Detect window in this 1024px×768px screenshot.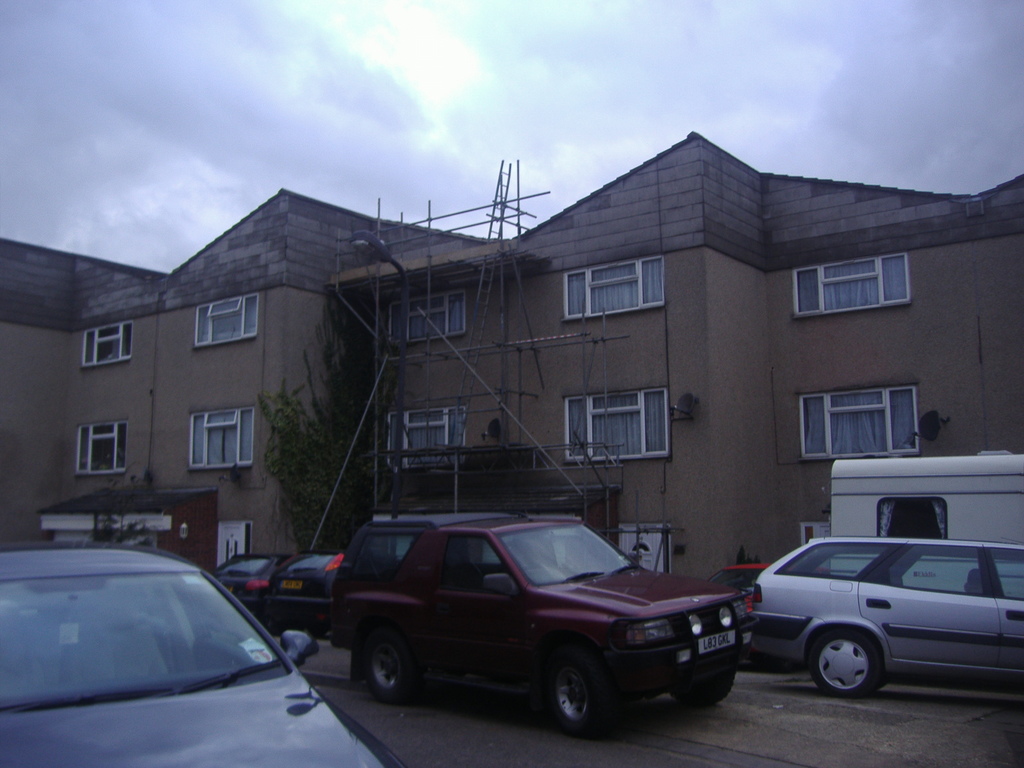
Detection: bbox=[58, 410, 134, 484].
